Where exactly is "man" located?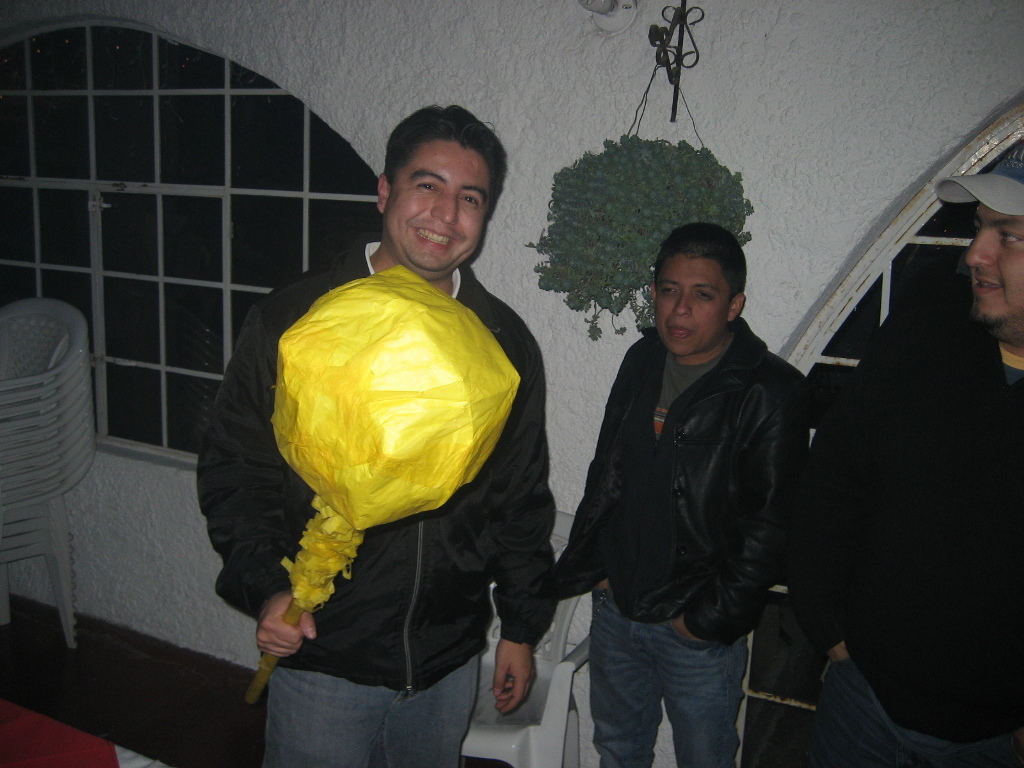
Its bounding box is 544 193 826 754.
